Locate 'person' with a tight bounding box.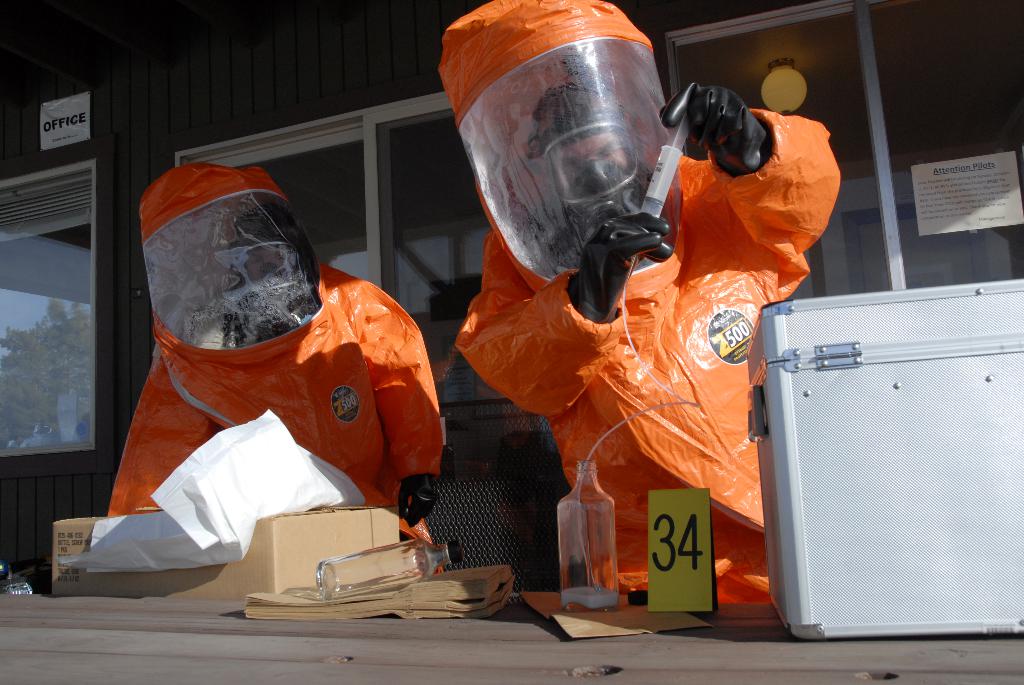
box=[461, 79, 839, 595].
